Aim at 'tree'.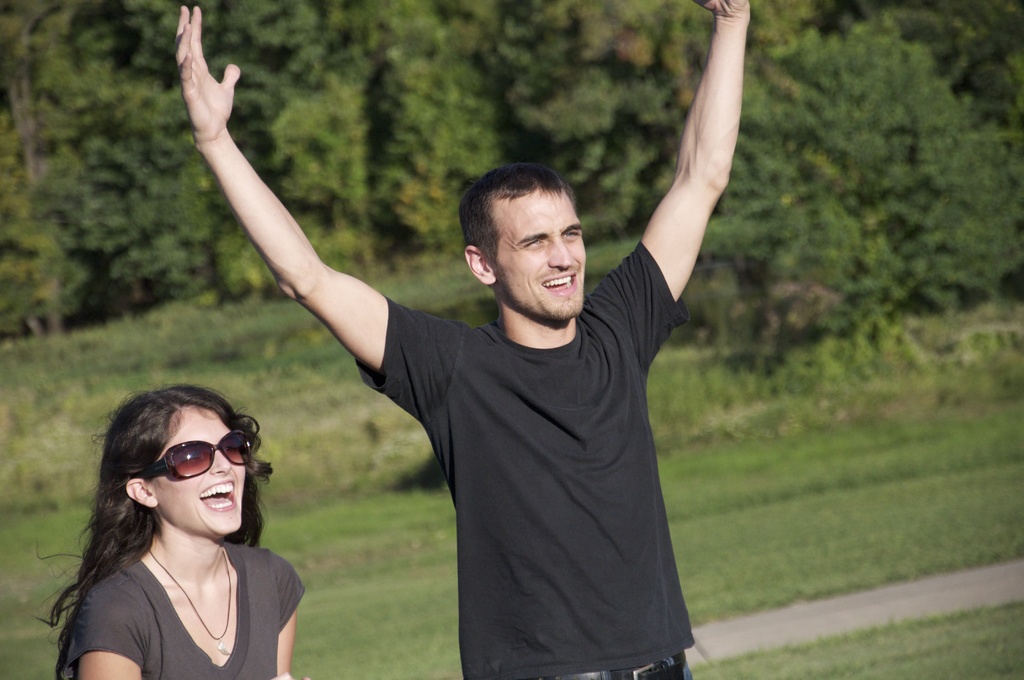
Aimed at l=364, t=0, r=493, b=247.
